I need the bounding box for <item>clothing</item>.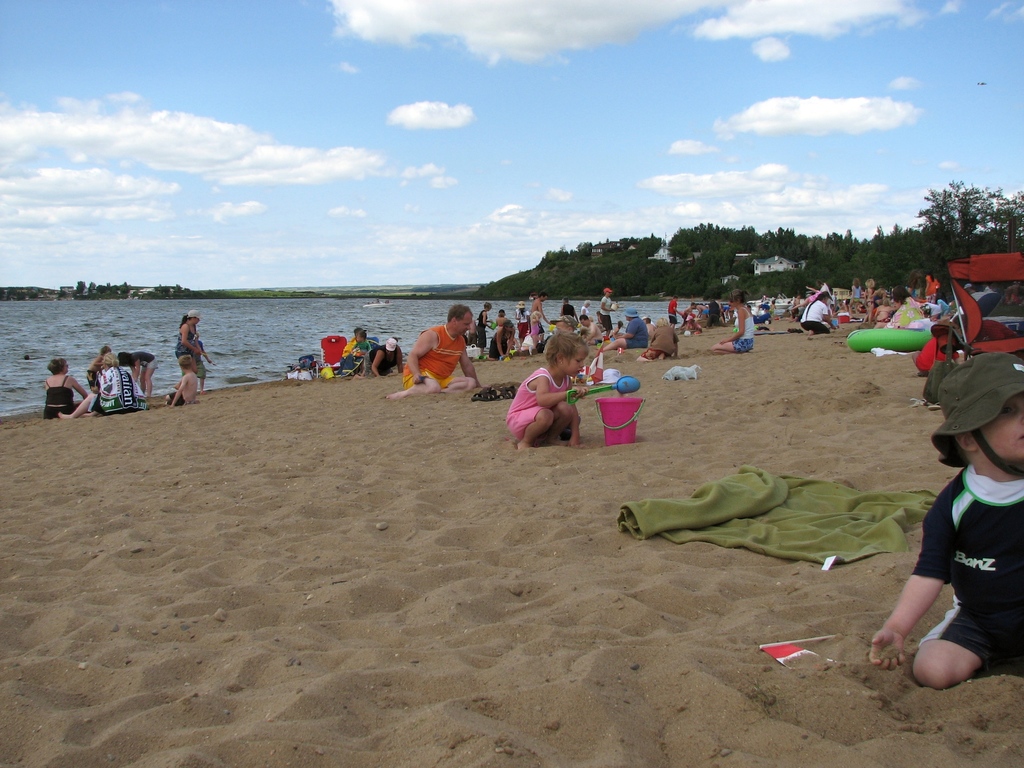
Here it is: (x1=412, y1=314, x2=470, y2=393).
